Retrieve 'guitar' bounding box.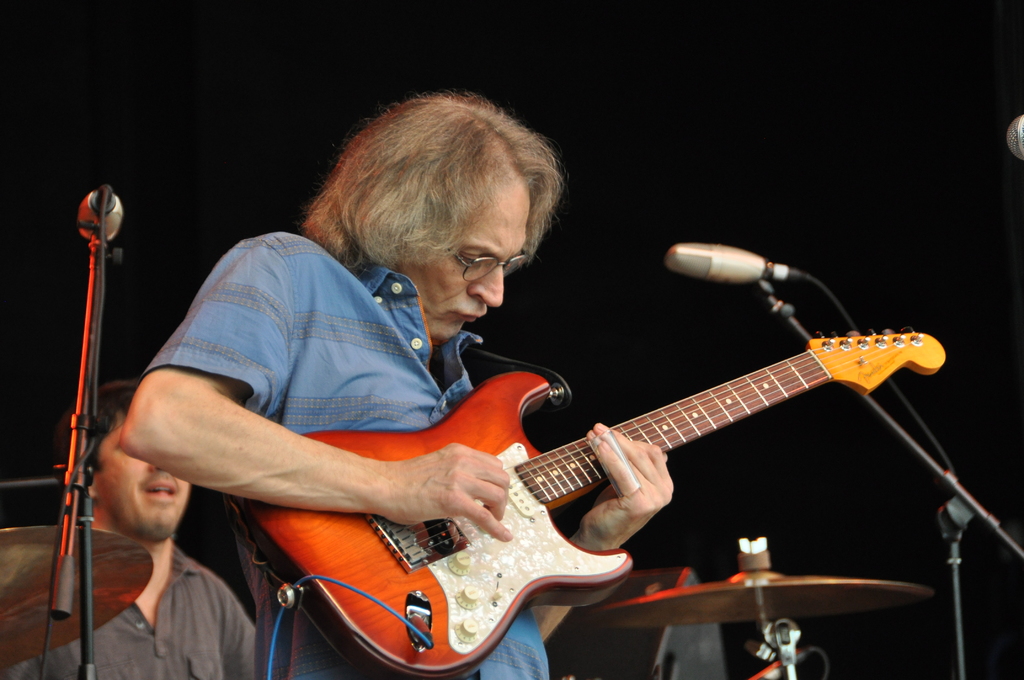
Bounding box: {"left": 230, "top": 330, "right": 945, "bottom": 679}.
